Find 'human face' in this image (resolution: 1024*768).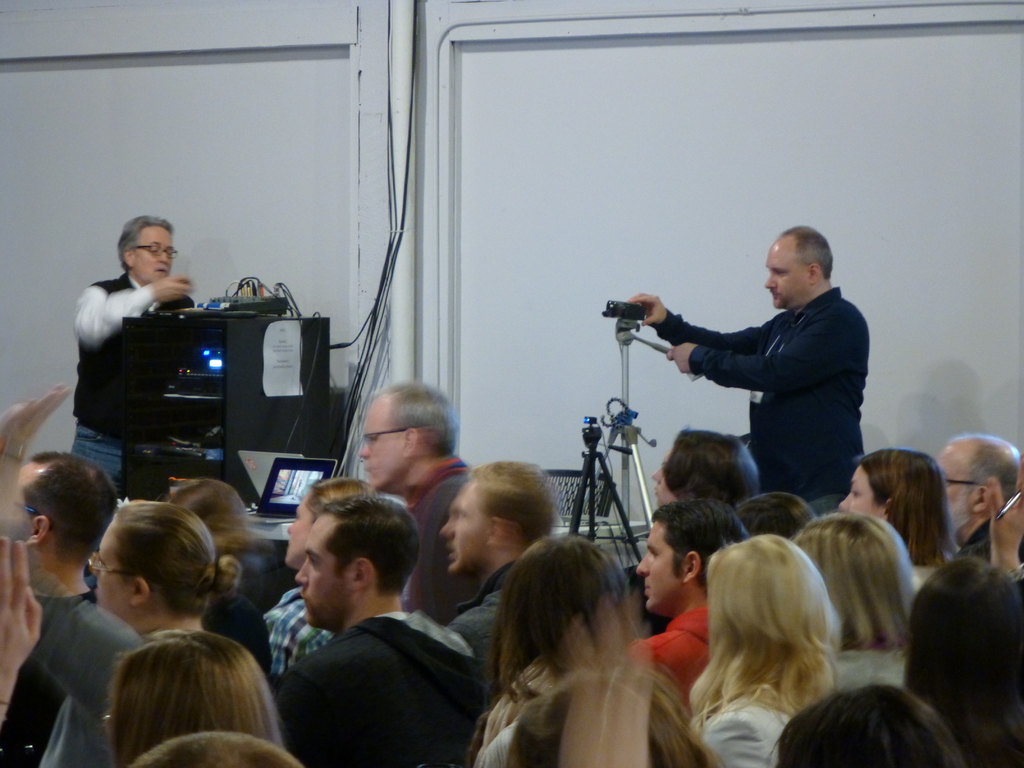
{"x1": 836, "y1": 465, "x2": 881, "y2": 519}.
